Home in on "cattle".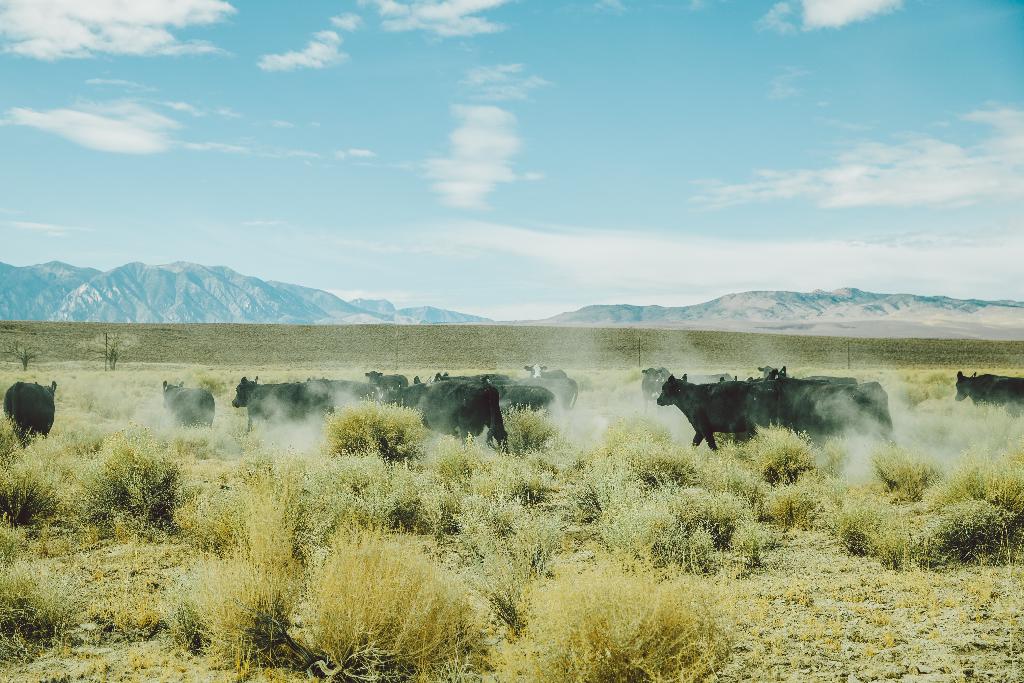
Homed in at 493 375 516 386.
